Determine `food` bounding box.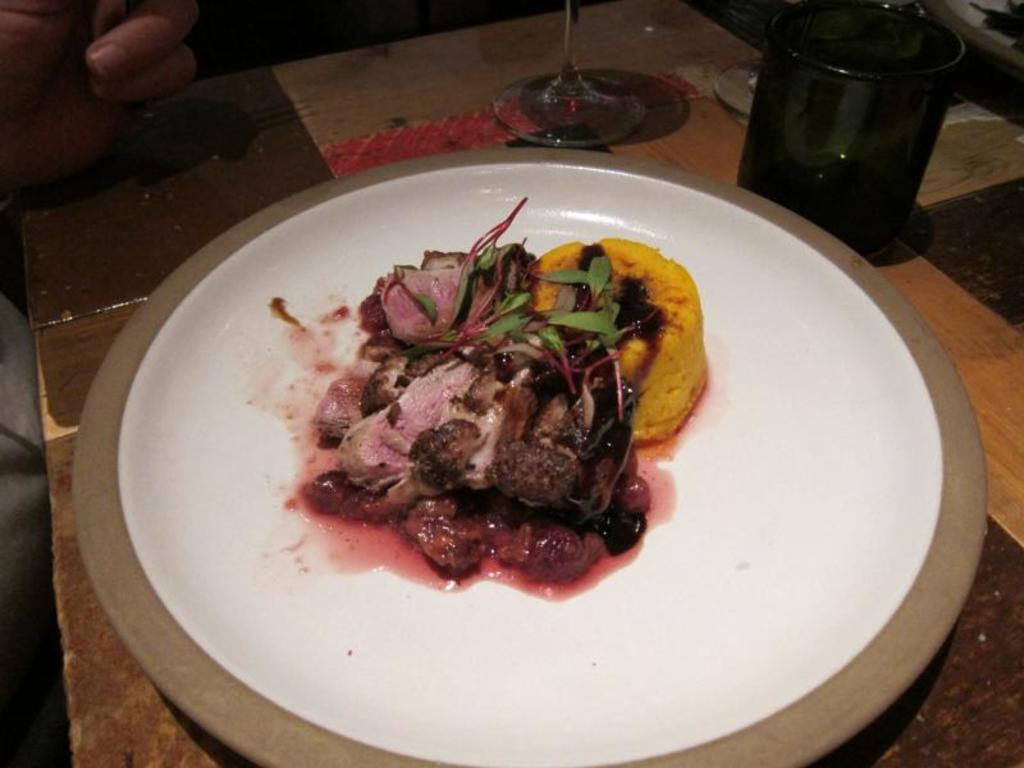
Determined: box=[273, 221, 686, 609].
